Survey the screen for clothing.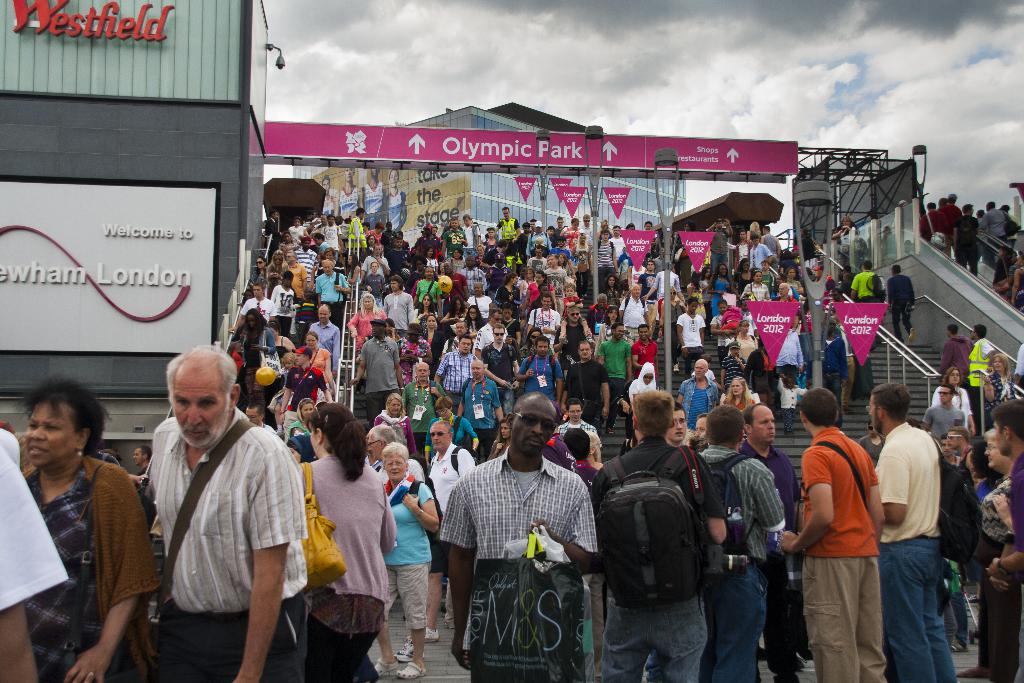
Survey found: (x1=12, y1=454, x2=163, y2=682).
